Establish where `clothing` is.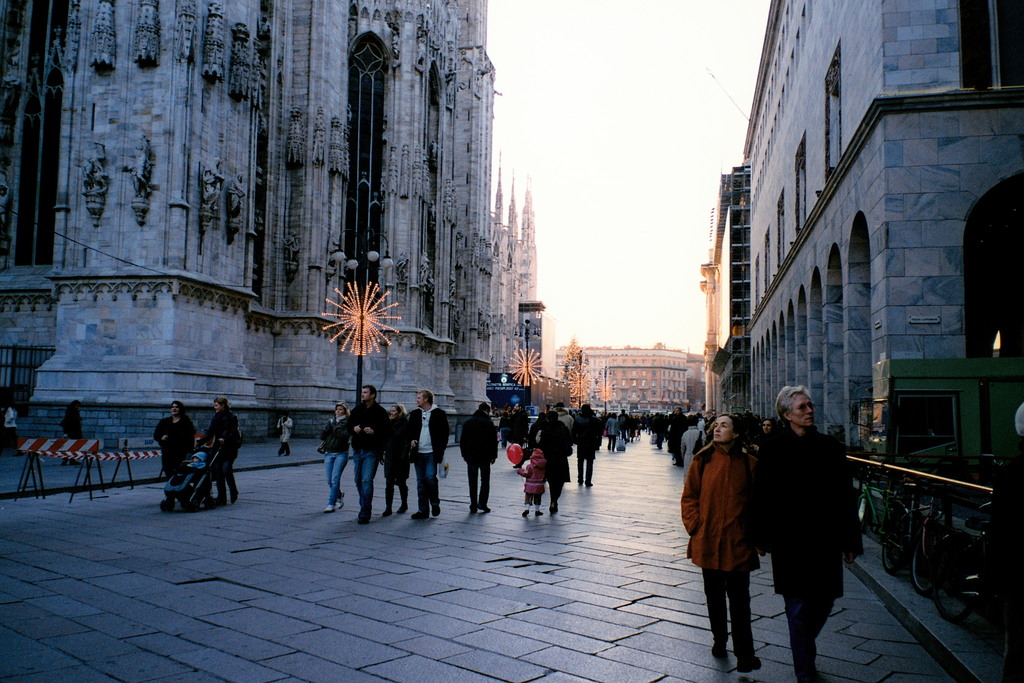
Established at region(668, 411, 691, 456).
